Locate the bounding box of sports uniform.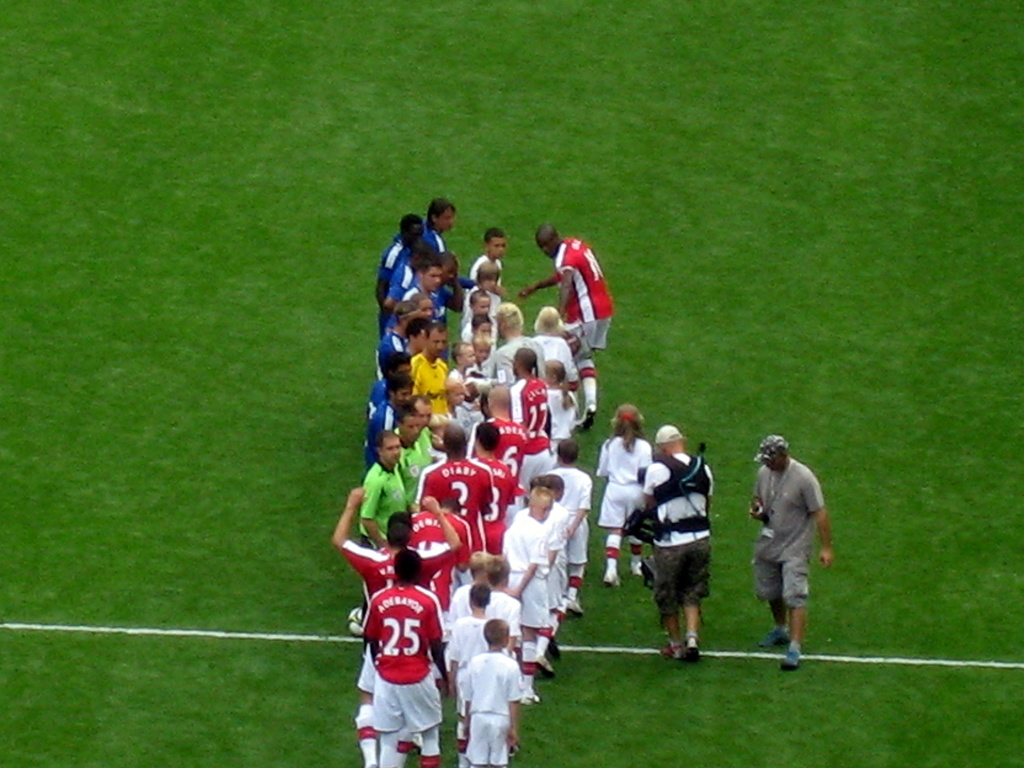
Bounding box: select_region(512, 512, 567, 657).
